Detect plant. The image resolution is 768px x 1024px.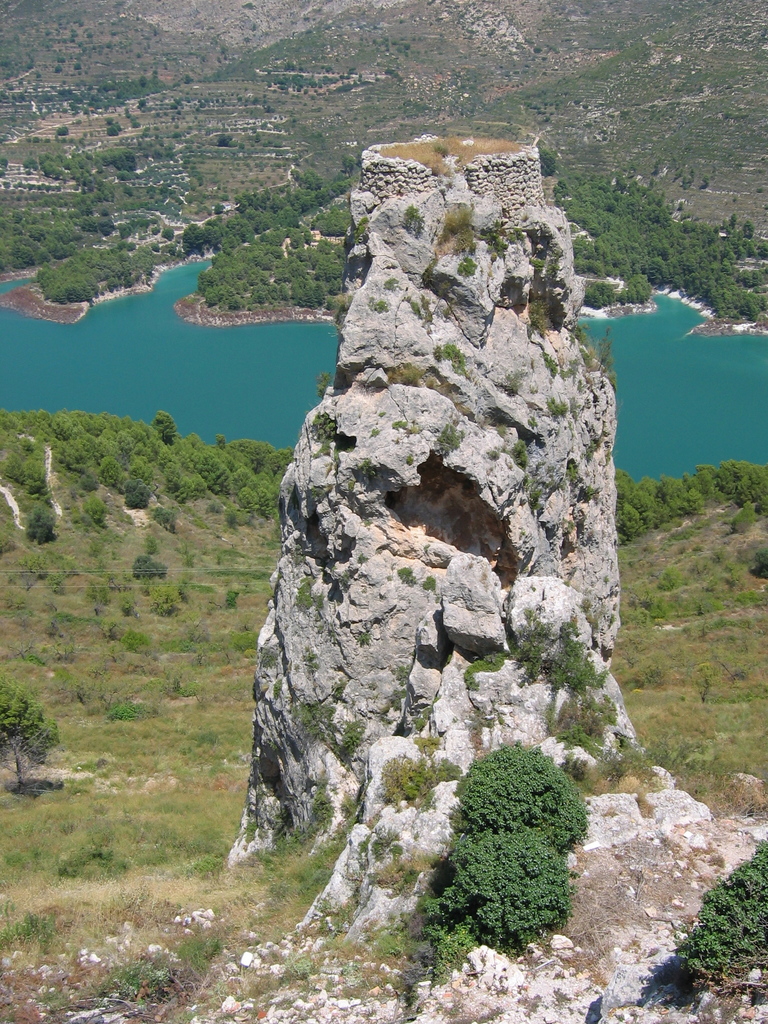
locate(46, 848, 132, 886).
